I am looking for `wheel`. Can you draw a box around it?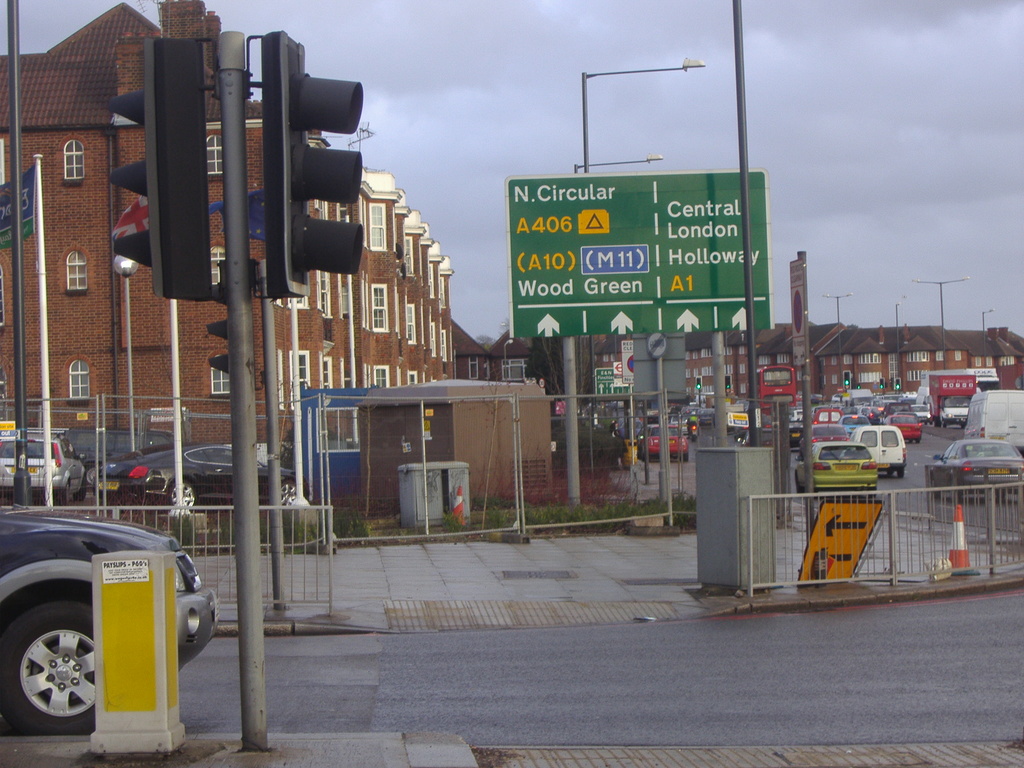
Sure, the bounding box is (left=952, top=484, right=964, bottom=505).
